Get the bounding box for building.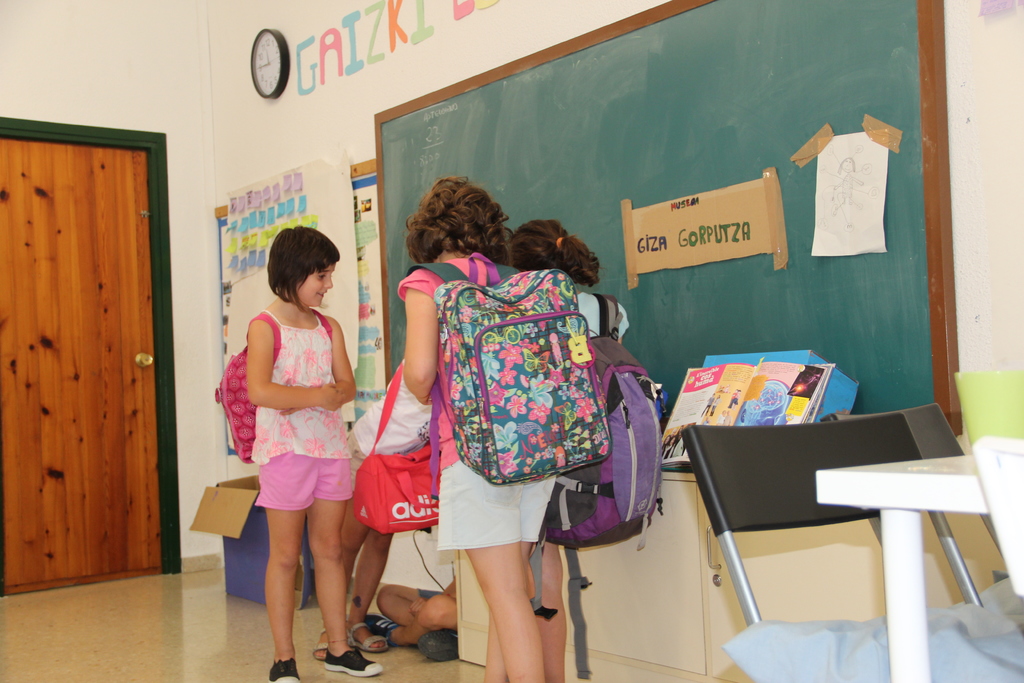
l=0, t=2, r=1023, b=682.
